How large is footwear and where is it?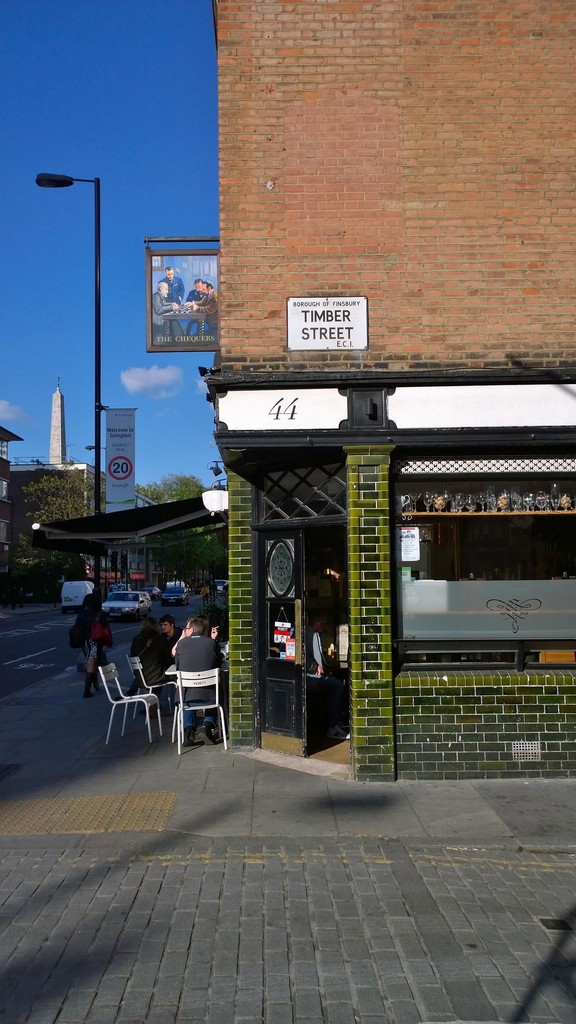
Bounding box: 83:671:92:697.
